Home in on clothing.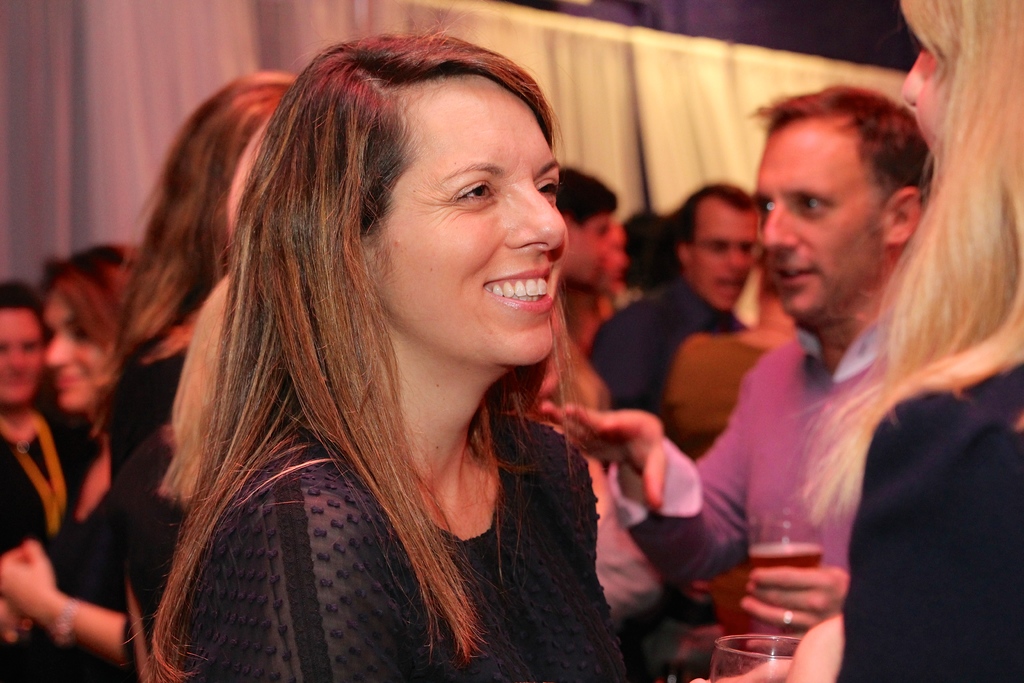
Homed in at (x1=605, y1=305, x2=920, y2=643).
